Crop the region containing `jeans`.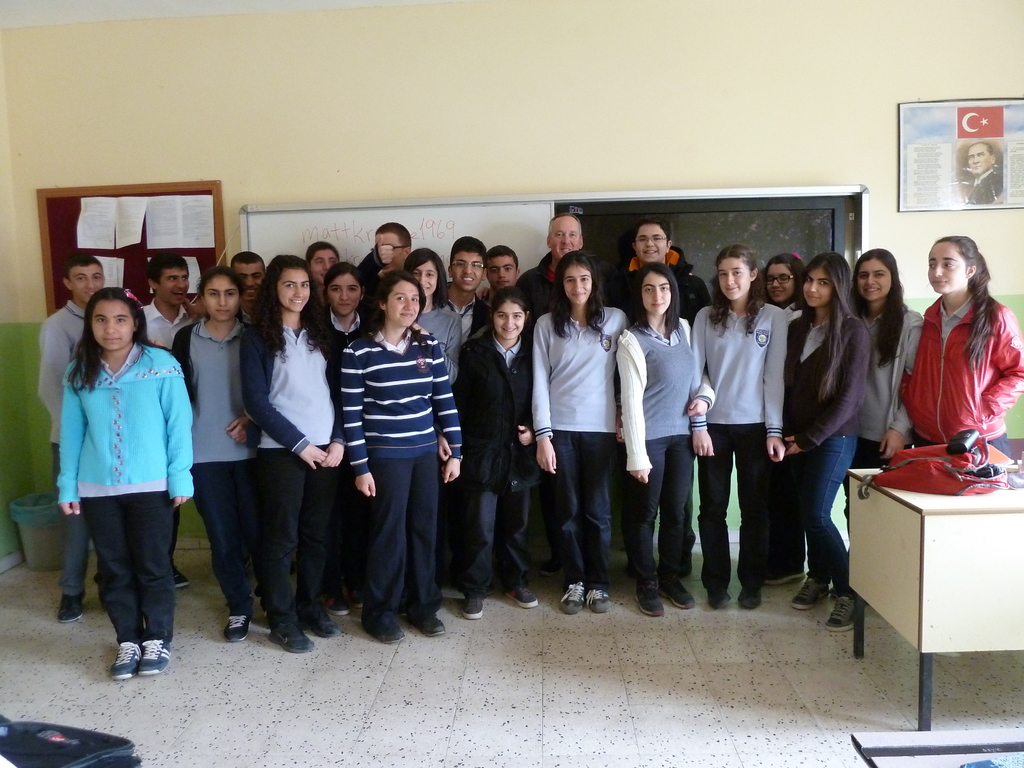
Crop region: bbox=[191, 451, 266, 623].
